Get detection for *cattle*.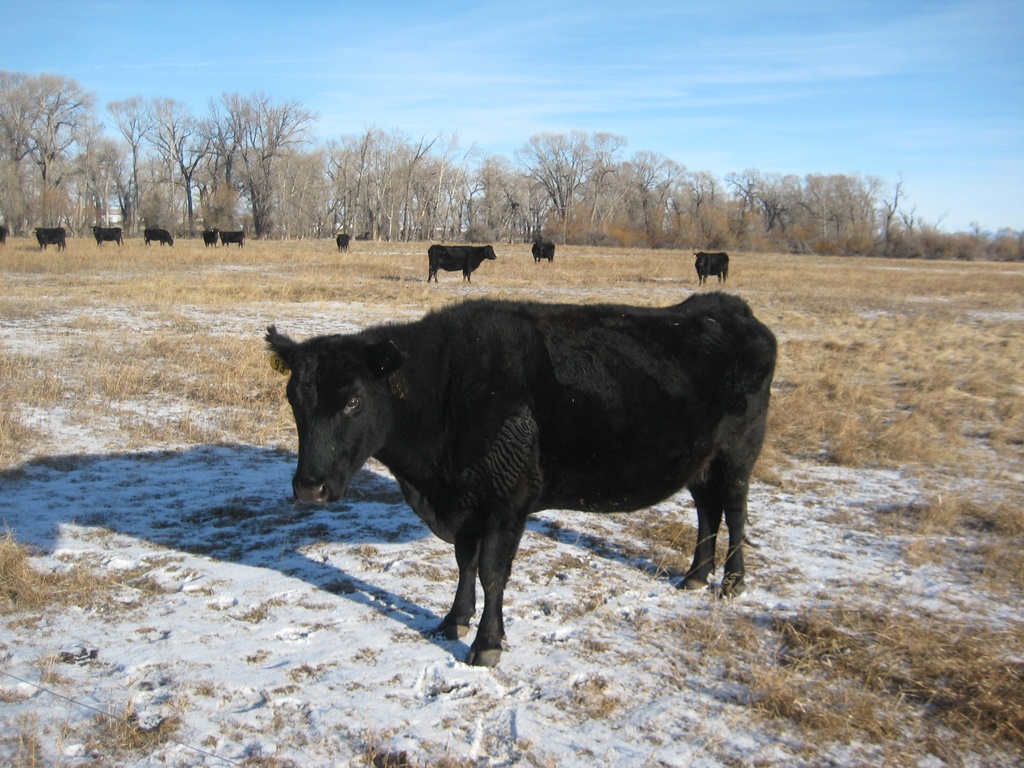
Detection: (427, 246, 497, 282).
